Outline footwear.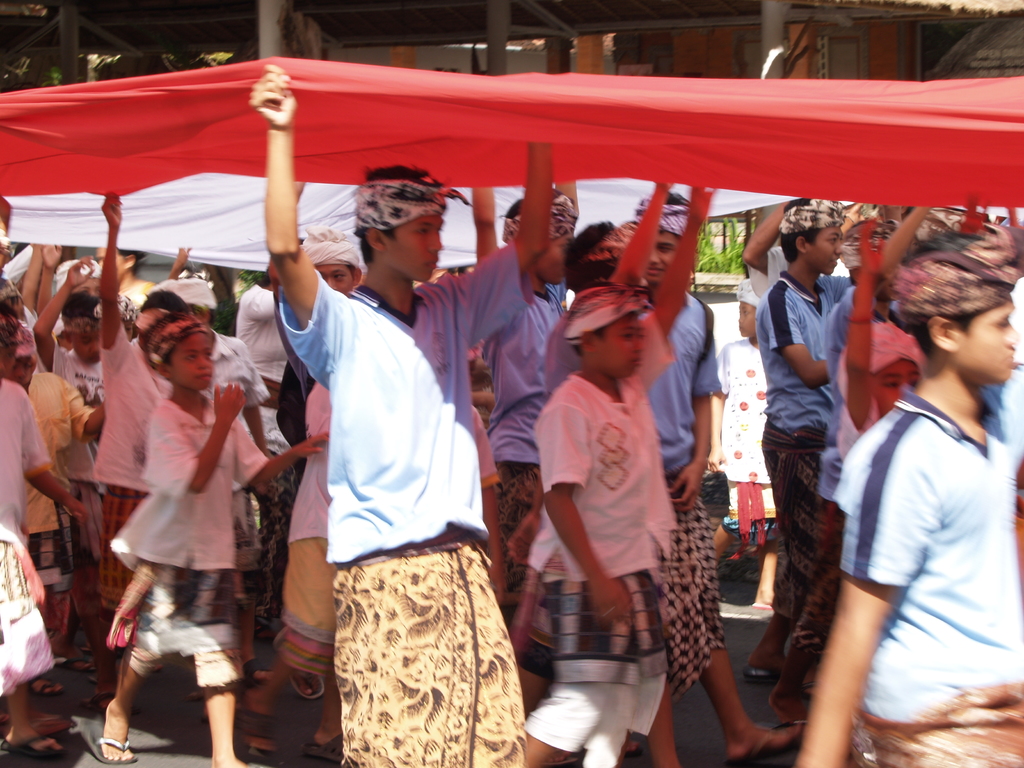
Outline: (left=90, top=692, right=112, bottom=723).
